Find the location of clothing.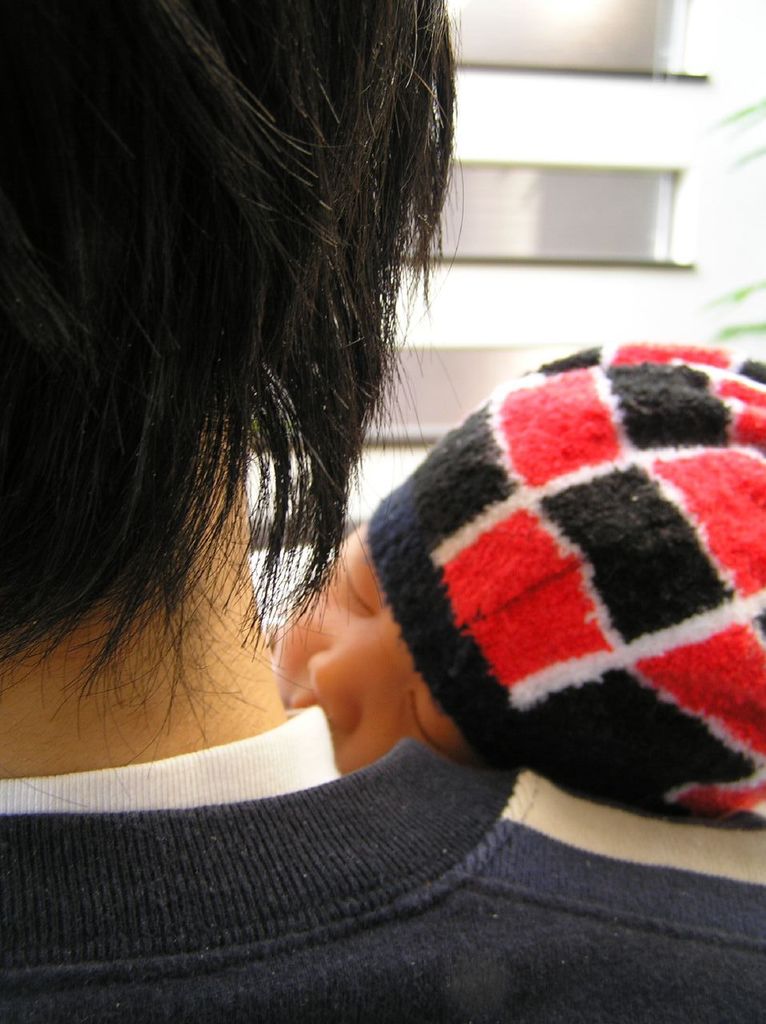
Location: rect(363, 336, 765, 820).
